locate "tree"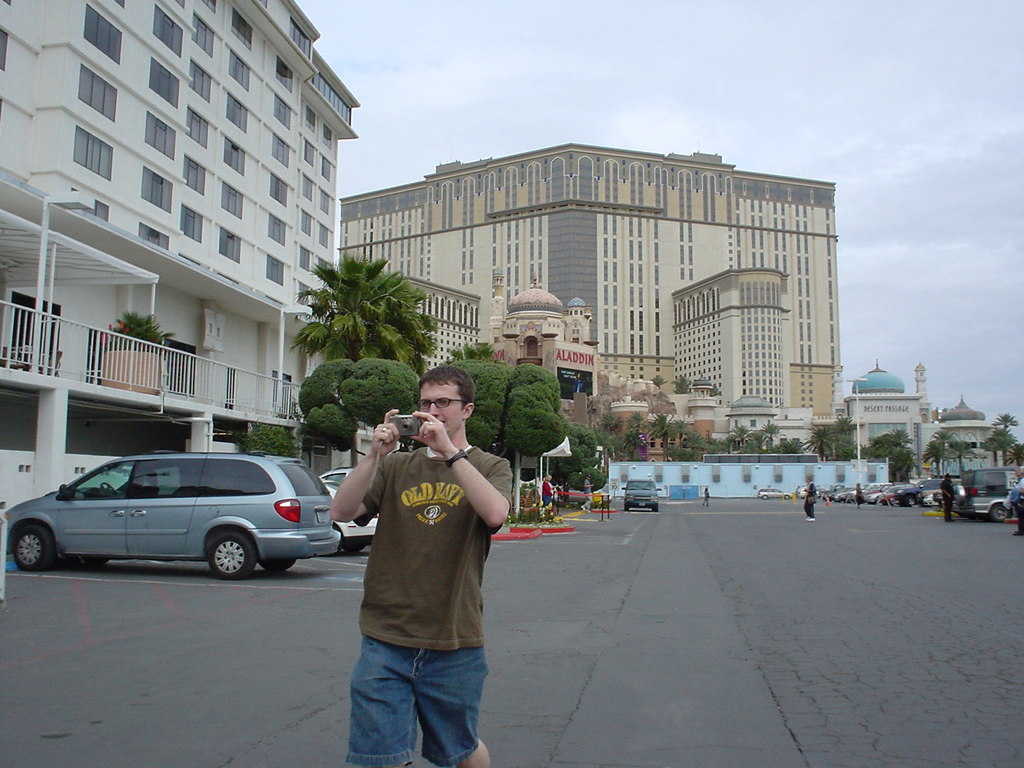
bbox=(675, 376, 691, 394)
